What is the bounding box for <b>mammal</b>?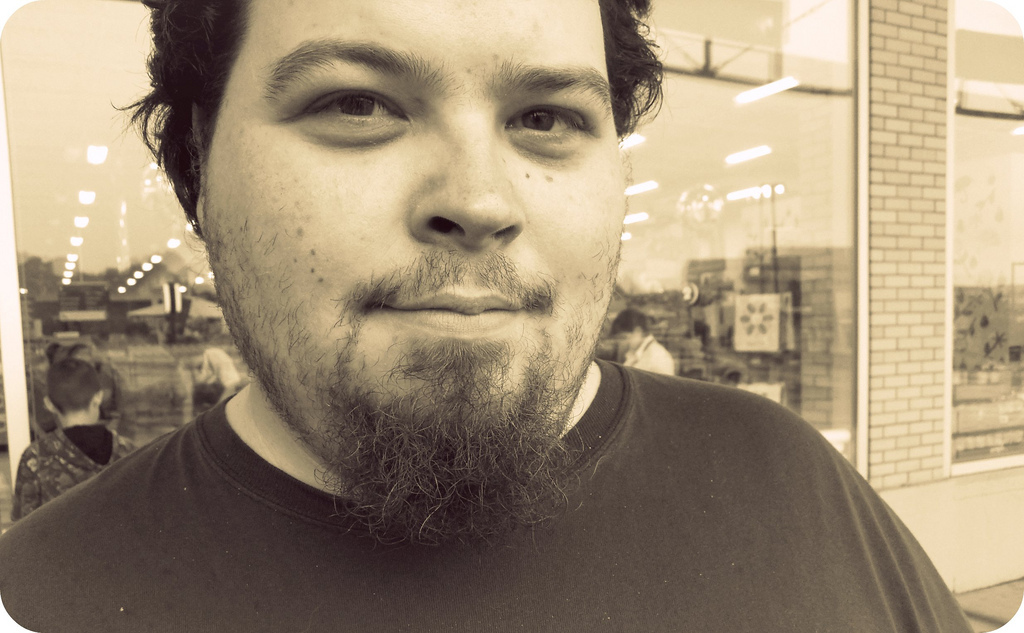
{"left": 195, "top": 344, "right": 249, "bottom": 418}.
